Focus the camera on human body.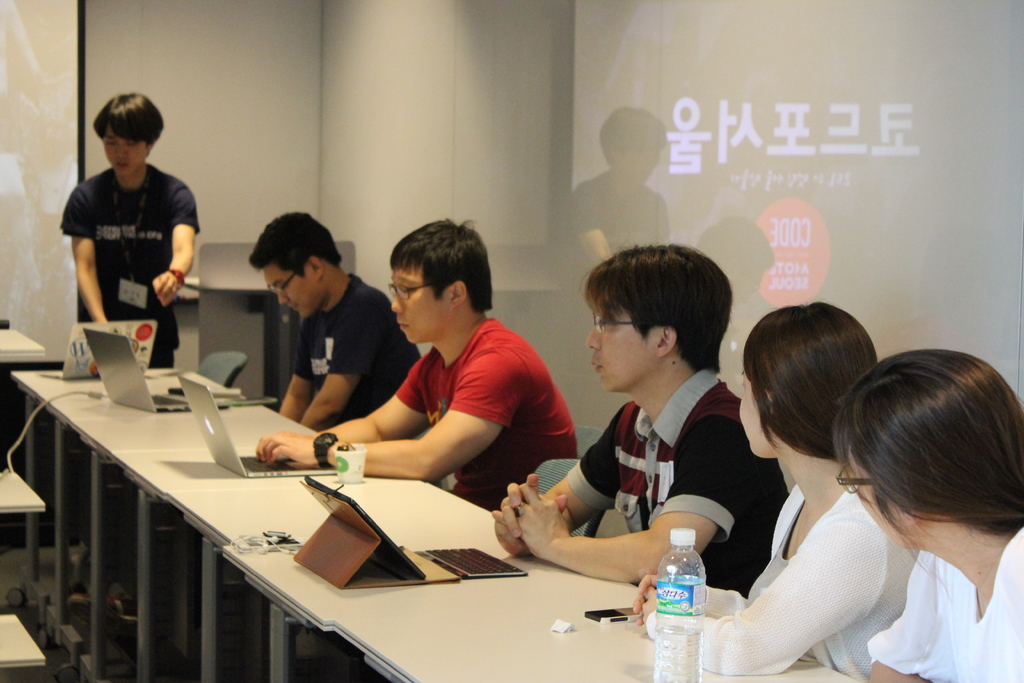
Focus region: [left=260, top=210, right=409, bottom=423].
